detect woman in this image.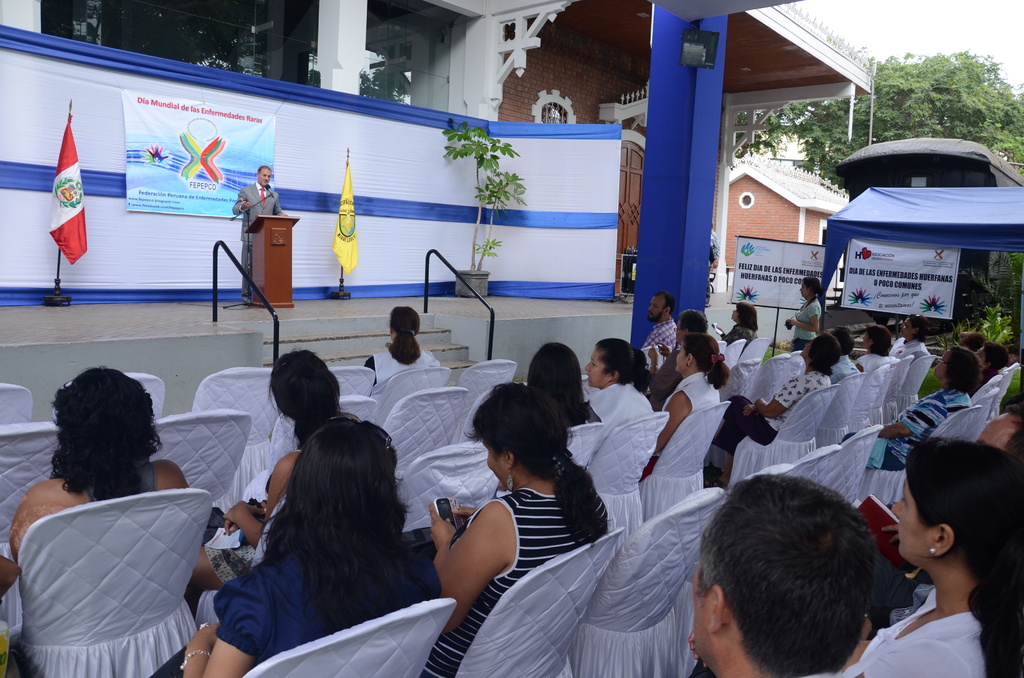
Detection: (left=840, top=438, right=1023, bottom=677).
